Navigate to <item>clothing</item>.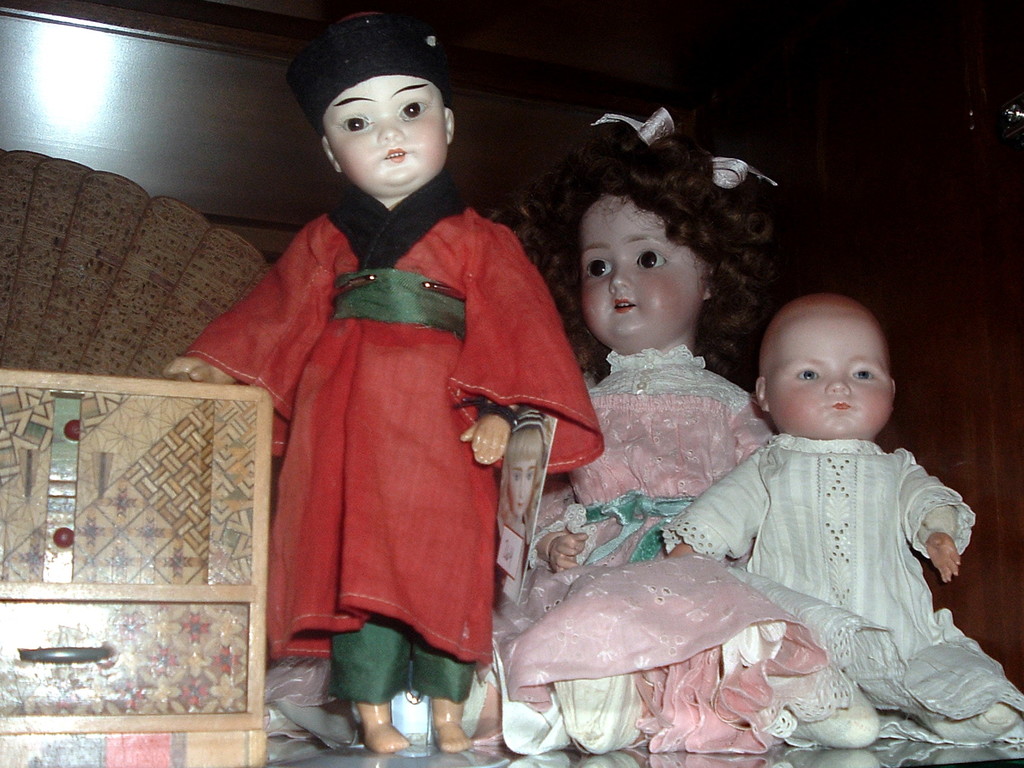
Navigation target: (left=670, top=431, right=1023, bottom=748).
